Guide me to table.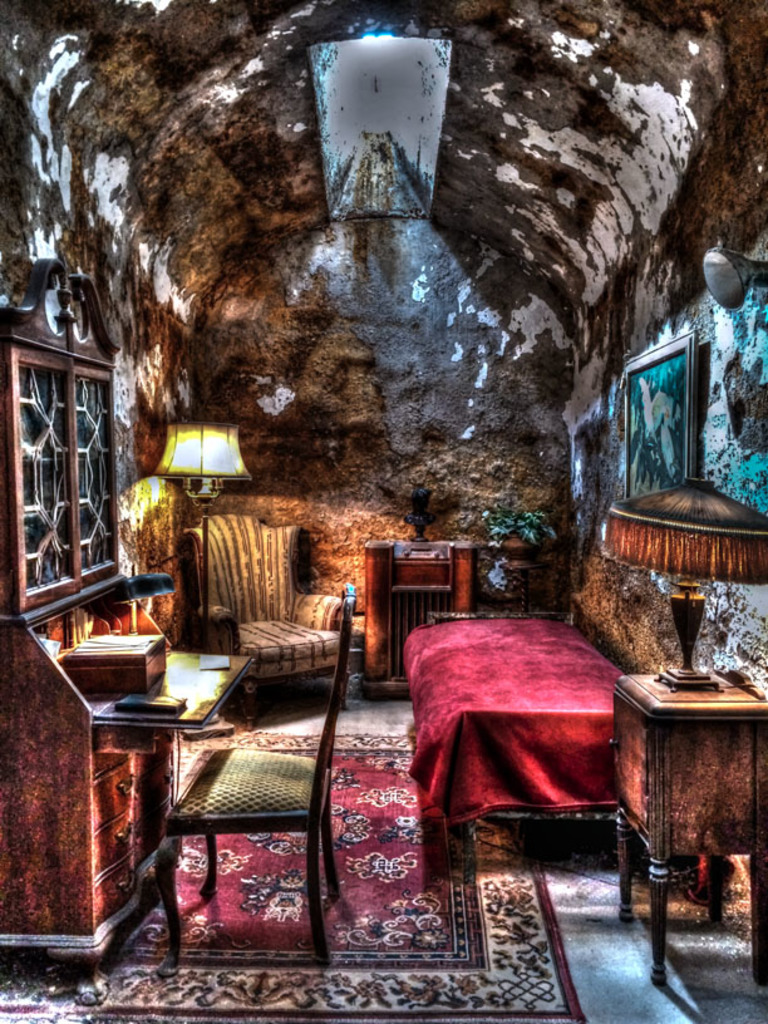
Guidance: box(604, 666, 767, 990).
